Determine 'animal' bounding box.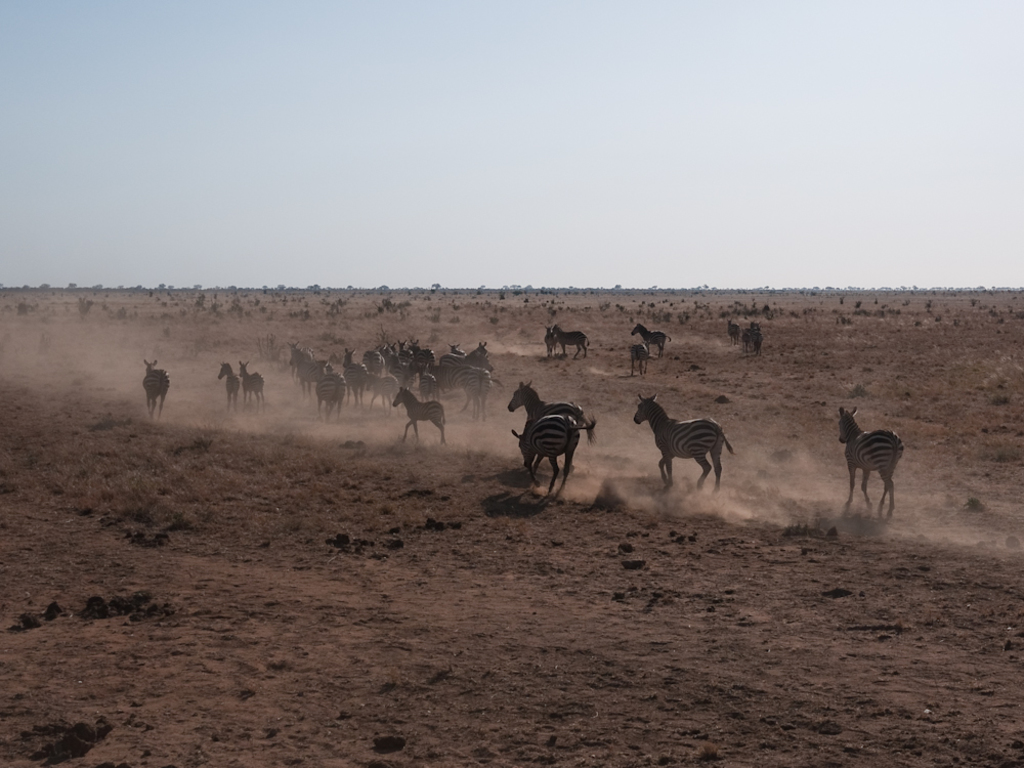
Determined: 513:414:581:497.
